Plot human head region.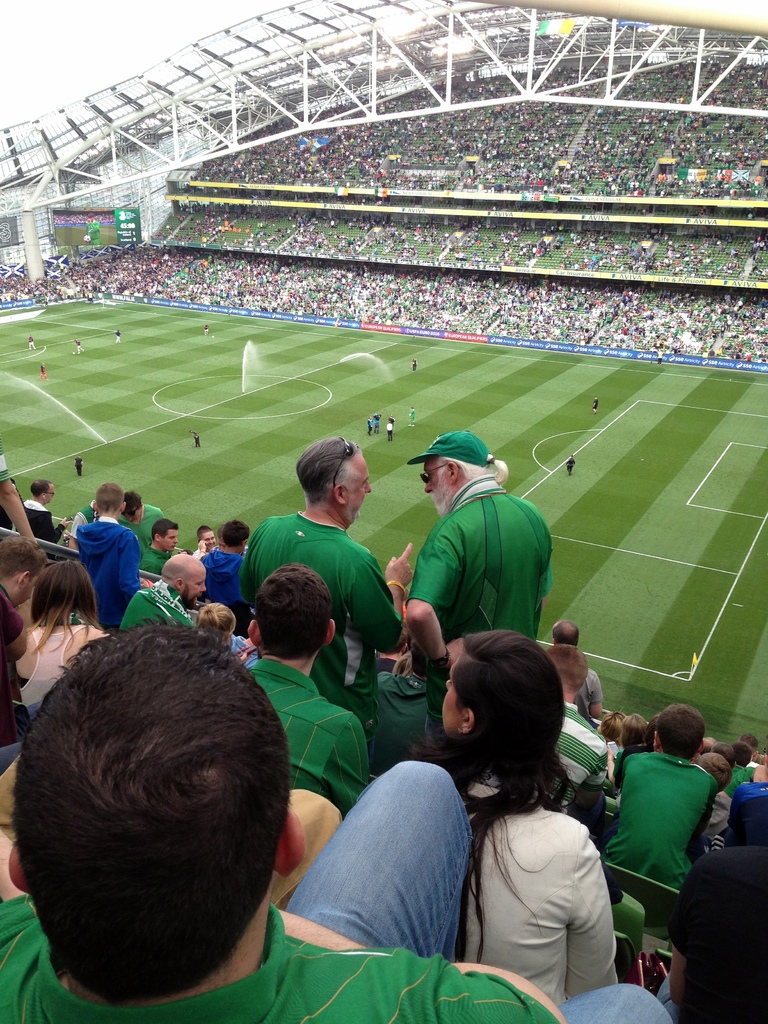
Plotted at bbox=(425, 431, 484, 515).
